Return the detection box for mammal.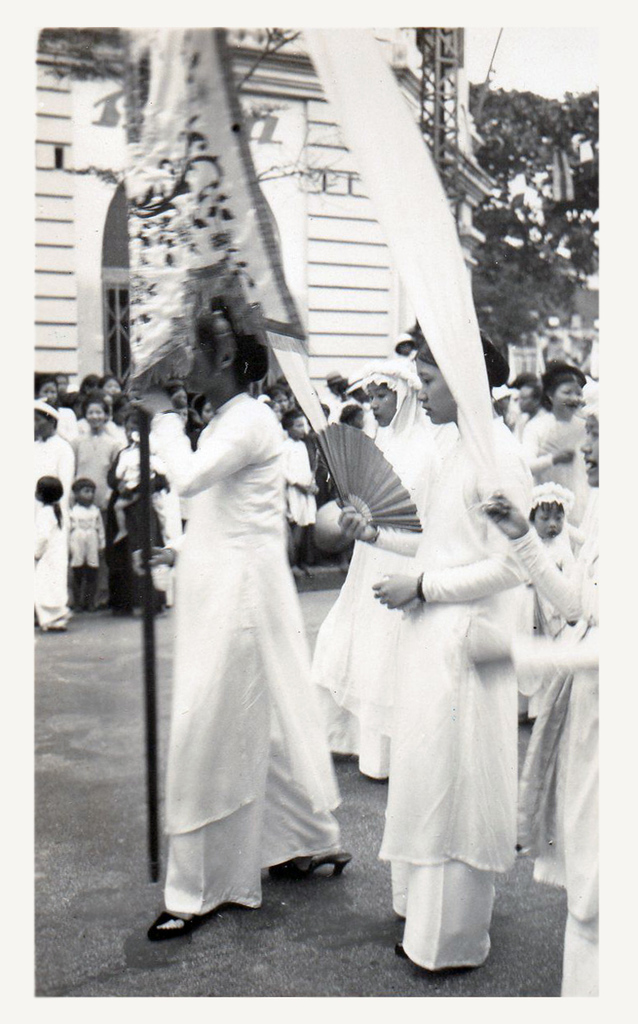
<region>310, 293, 577, 967</region>.
